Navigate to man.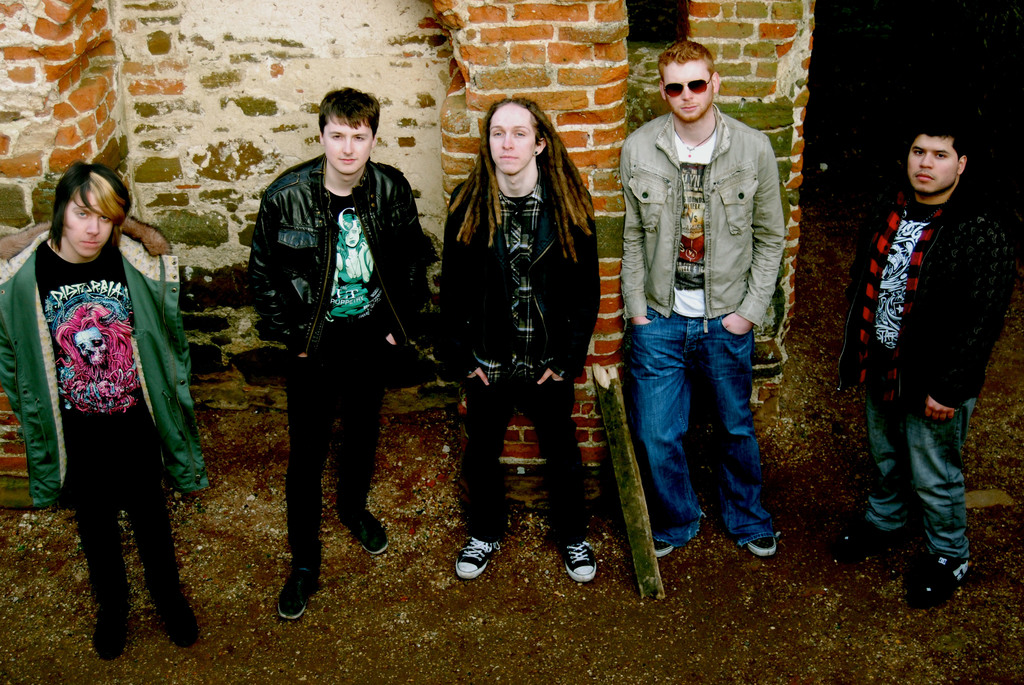
Navigation target: bbox=(431, 100, 598, 592).
